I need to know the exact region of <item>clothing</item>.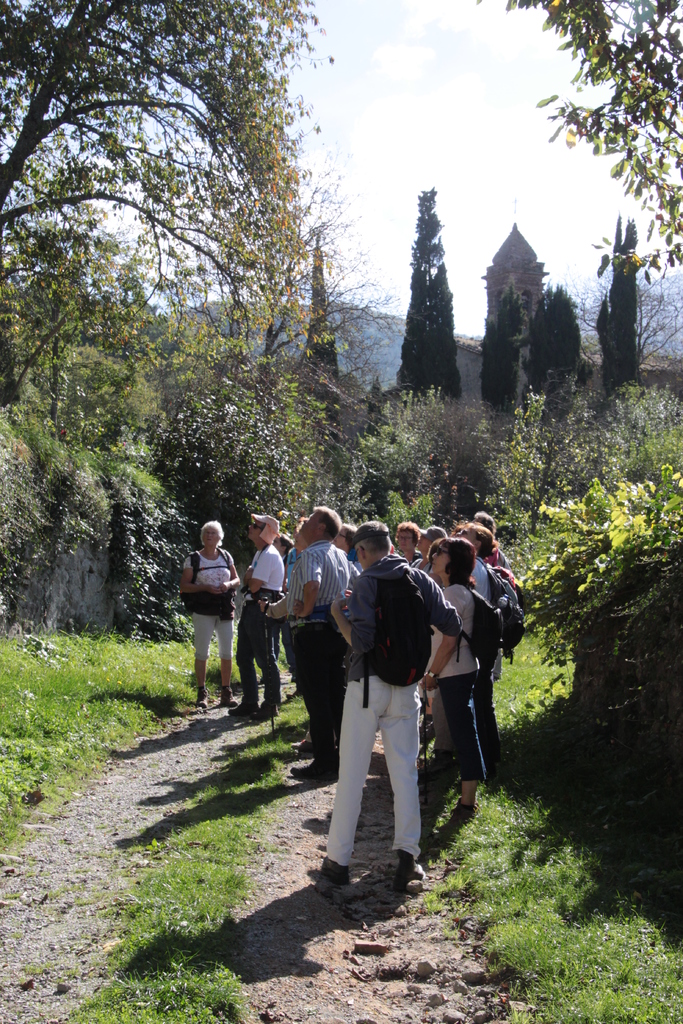
Region: box=[425, 576, 491, 783].
